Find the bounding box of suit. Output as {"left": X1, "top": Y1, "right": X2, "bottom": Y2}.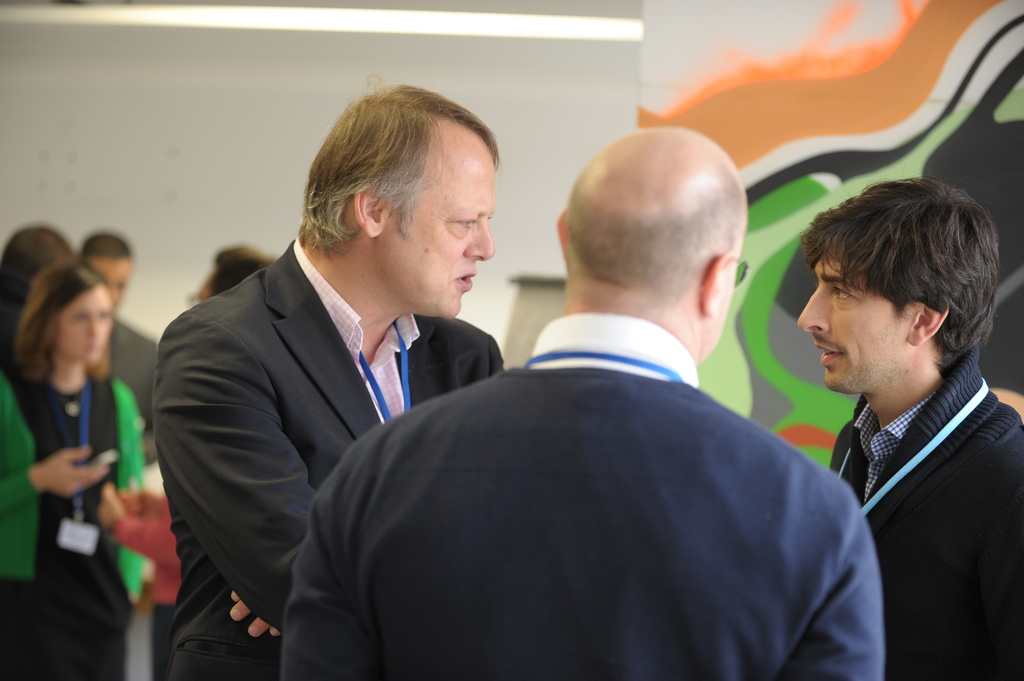
{"left": 129, "top": 157, "right": 531, "bottom": 654}.
